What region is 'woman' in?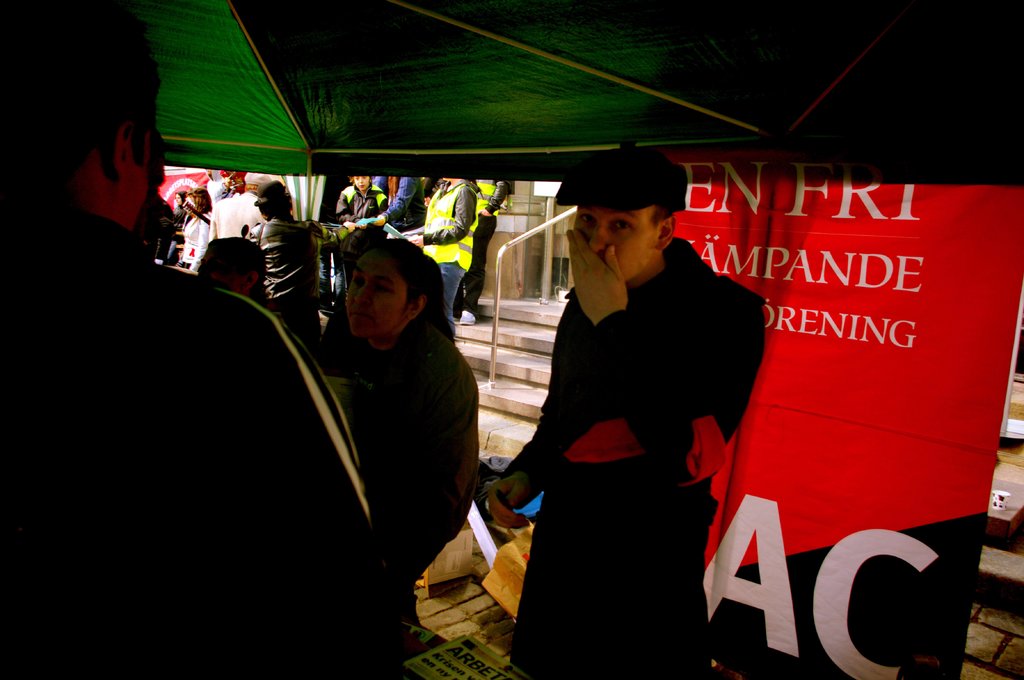
BBox(178, 185, 215, 273).
